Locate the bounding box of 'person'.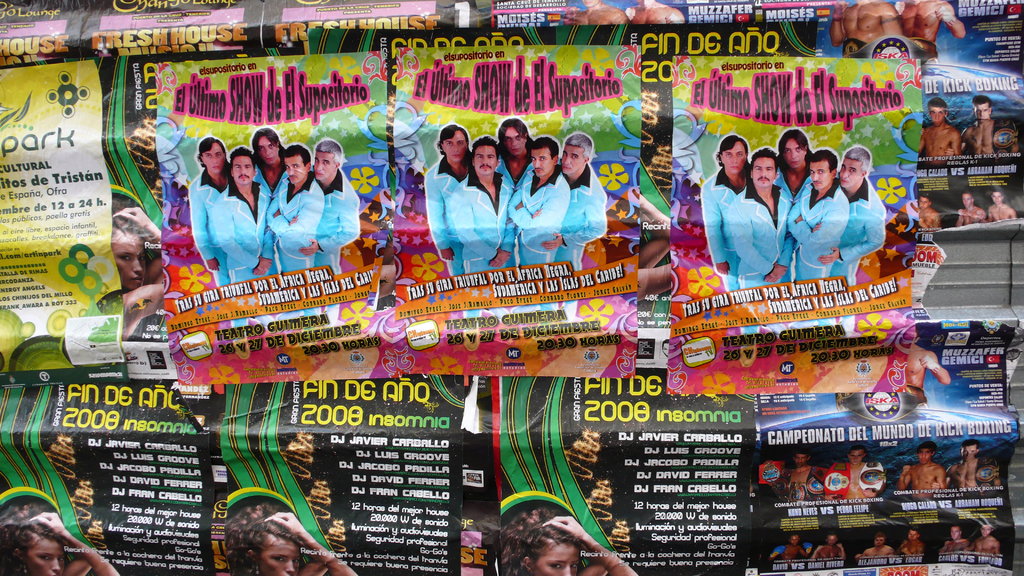
Bounding box: detection(637, 195, 672, 302).
